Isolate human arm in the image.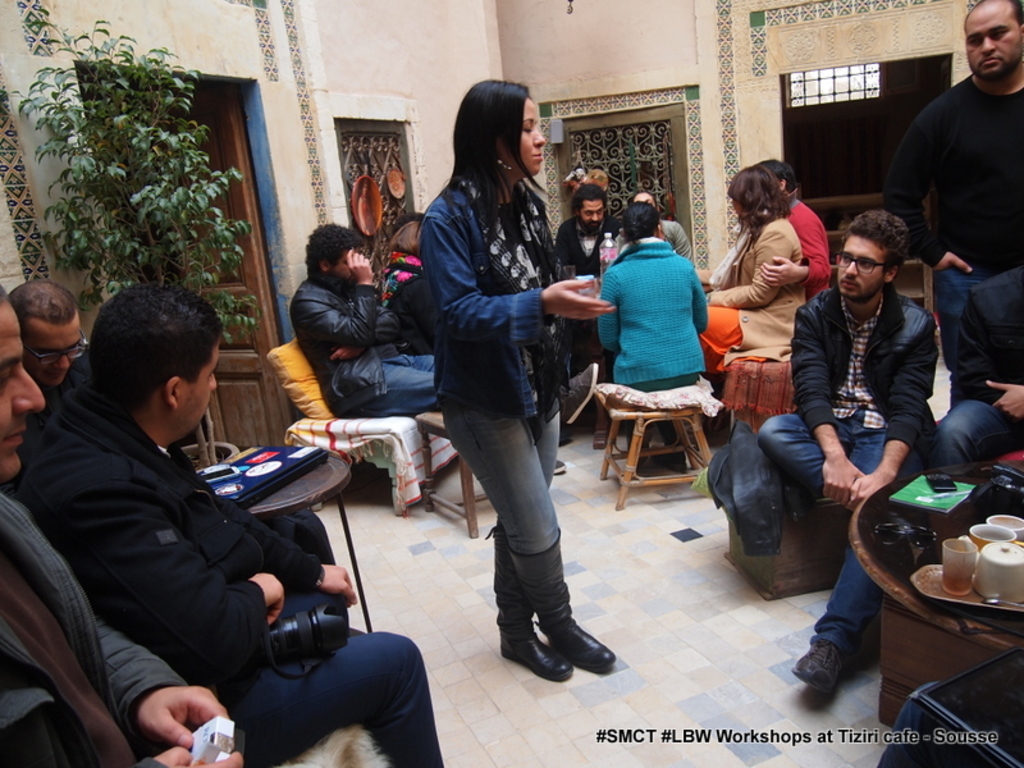
Isolated region: detection(227, 493, 370, 611).
